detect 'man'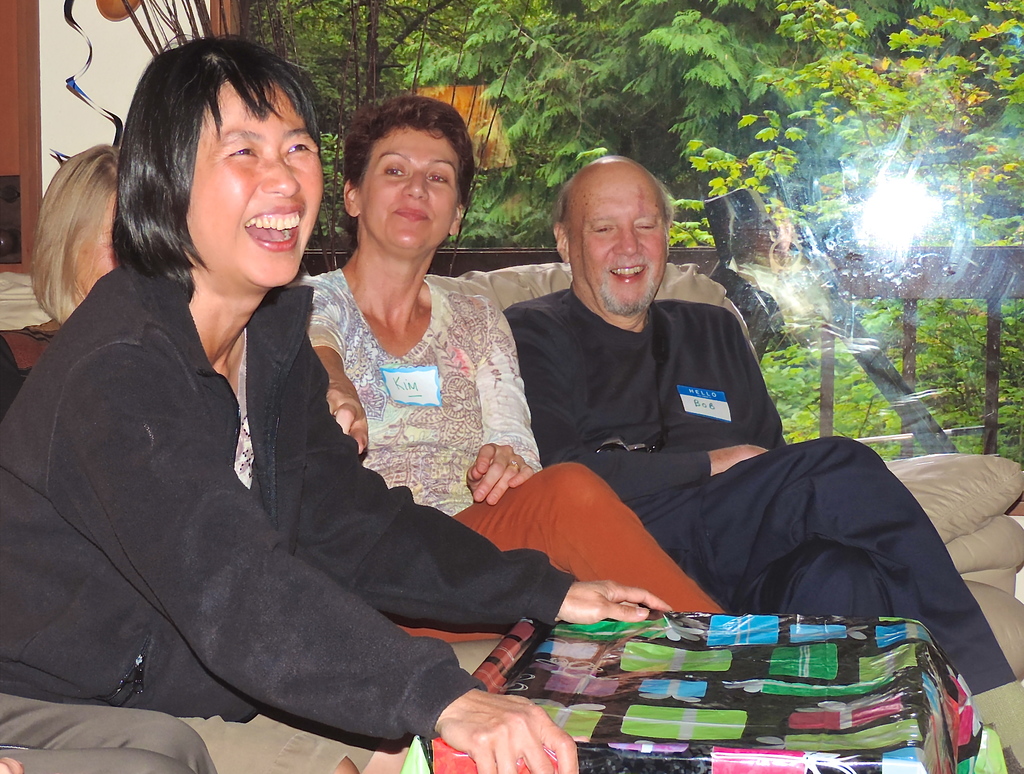
499,151,1023,773
